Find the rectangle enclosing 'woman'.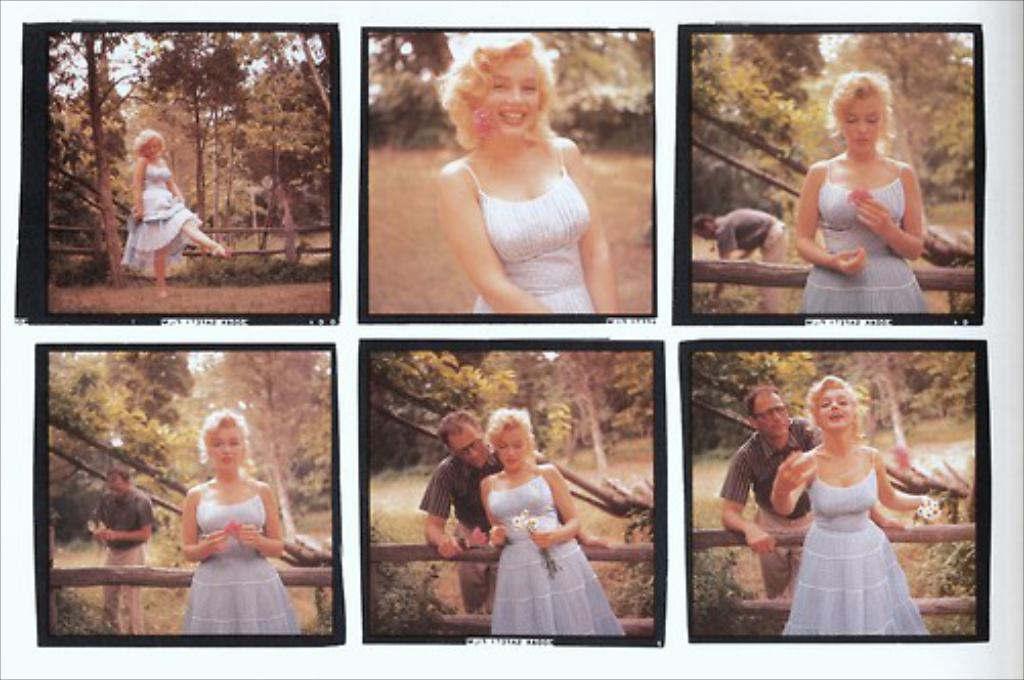
{"x1": 182, "y1": 410, "x2": 299, "y2": 633}.
